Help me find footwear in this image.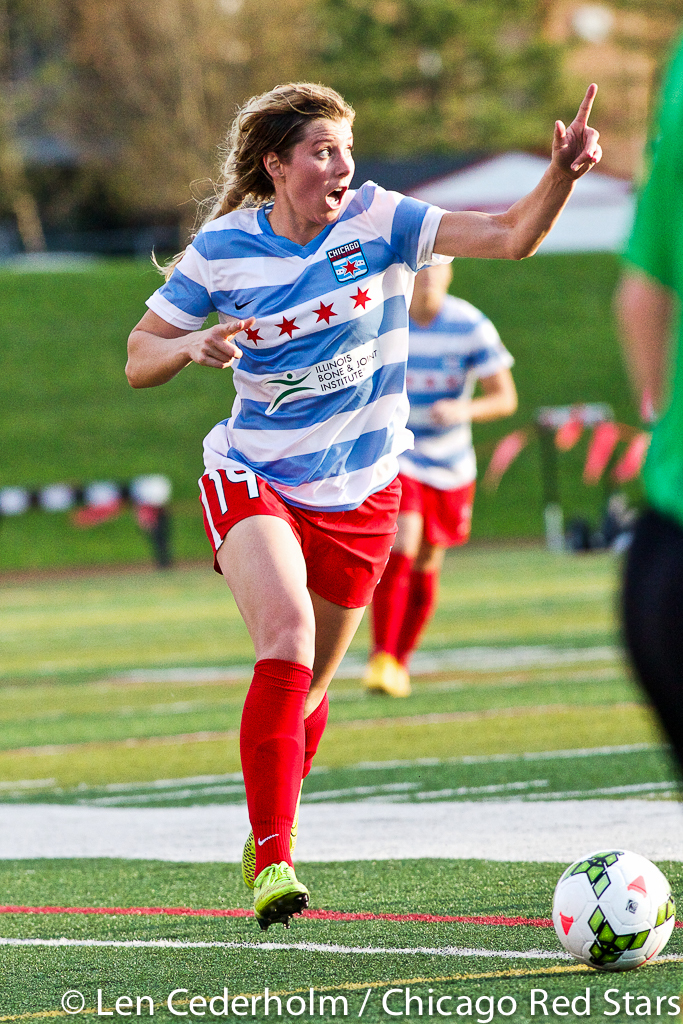
Found it: <region>360, 650, 390, 700</region>.
